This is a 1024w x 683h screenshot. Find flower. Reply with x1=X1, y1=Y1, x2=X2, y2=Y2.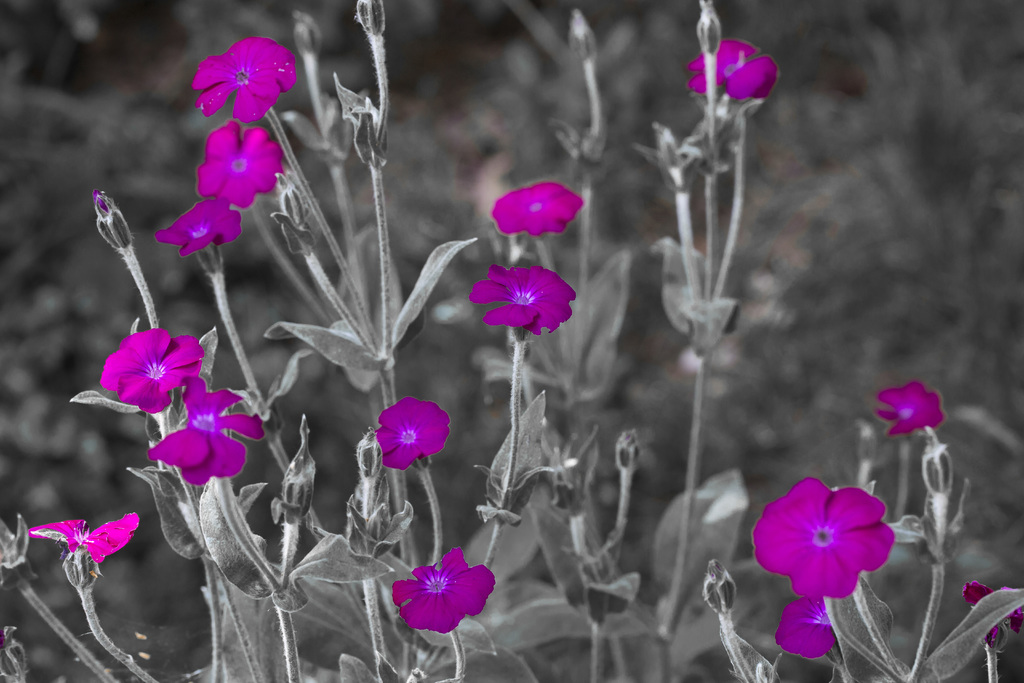
x1=371, y1=400, x2=450, y2=473.
